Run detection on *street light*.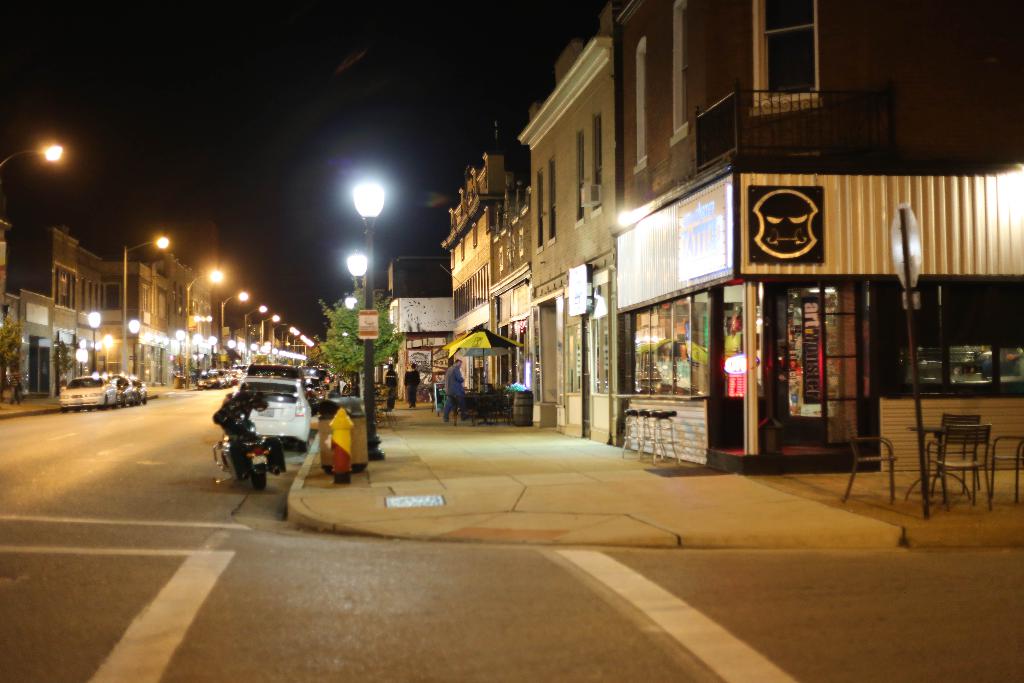
Result: select_region(347, 179, 385, 457).
